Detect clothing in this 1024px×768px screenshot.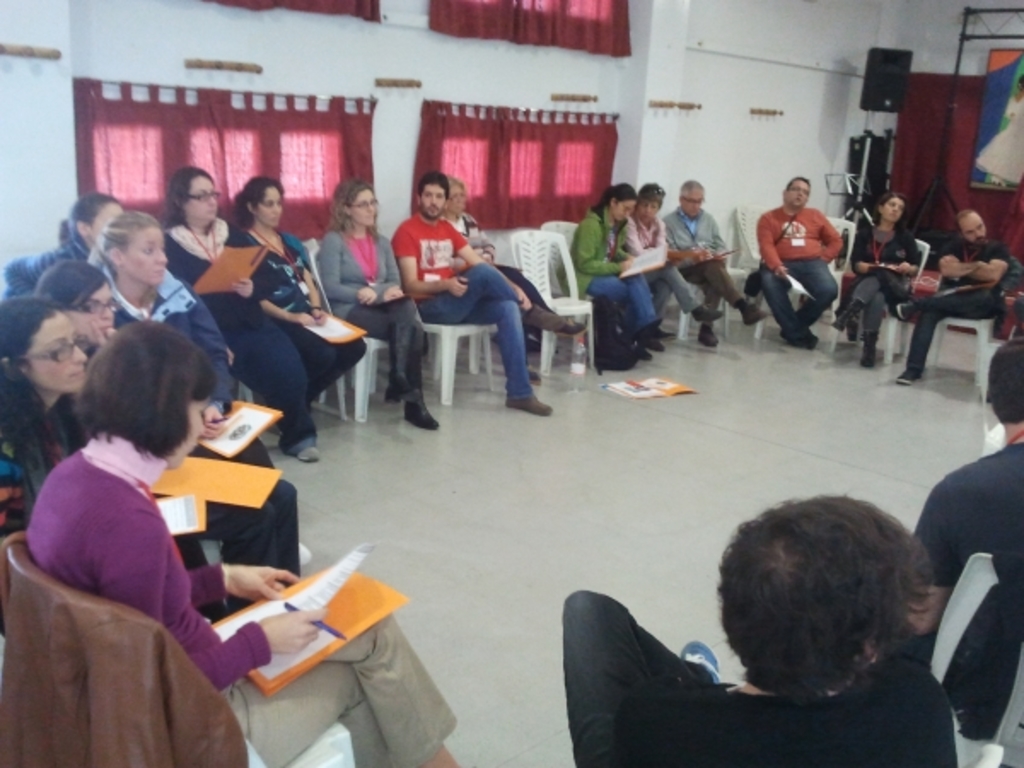
Detection: [x1=229, y1=234, x2=364, y2=435].
